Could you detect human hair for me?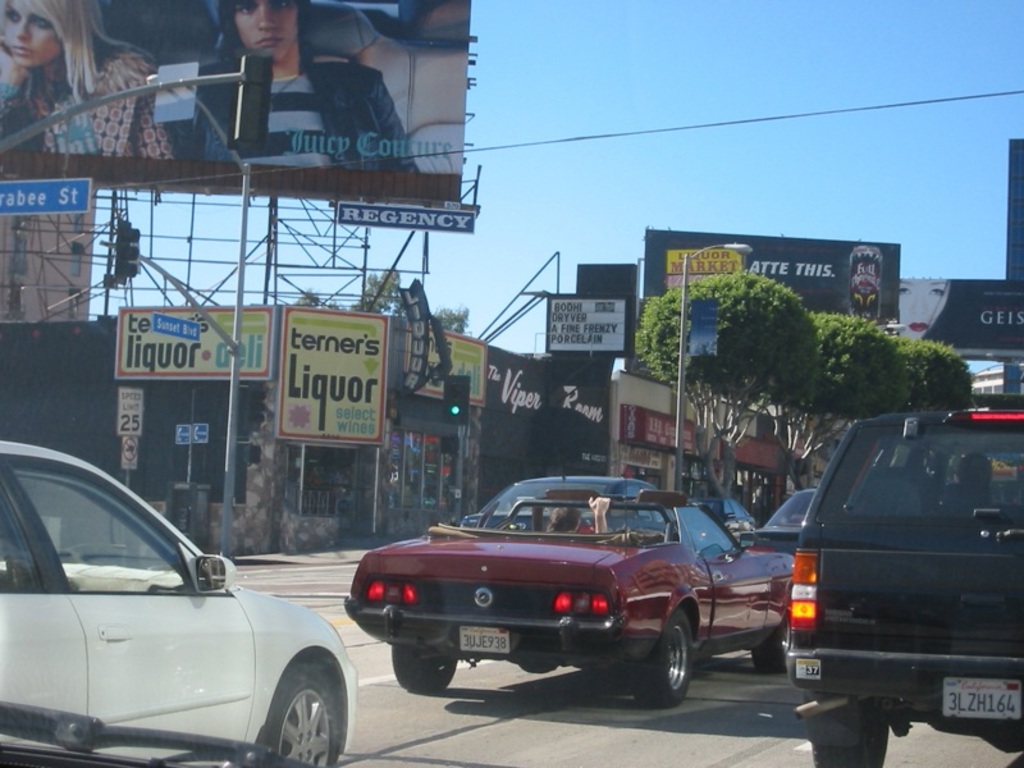
Detection result: Rect(218, 0, 239, 59).
